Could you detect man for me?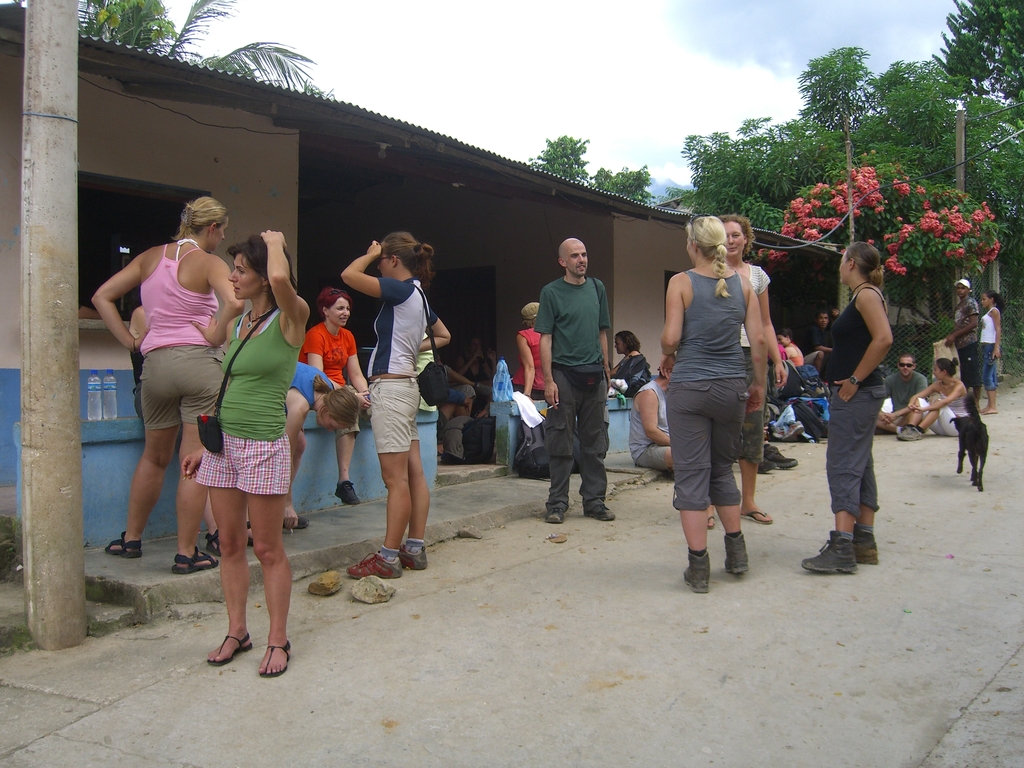
Detection result: rect(625, 366, 673, 474).
